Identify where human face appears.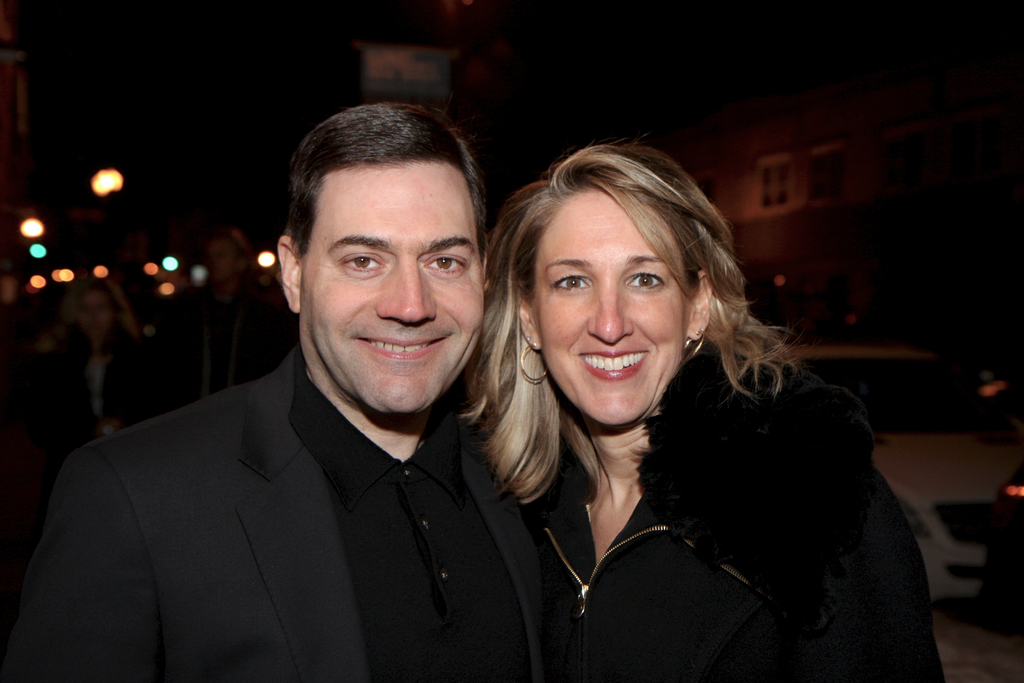
Appears at <bbox>300, 164, 483, 418</bbox>.
